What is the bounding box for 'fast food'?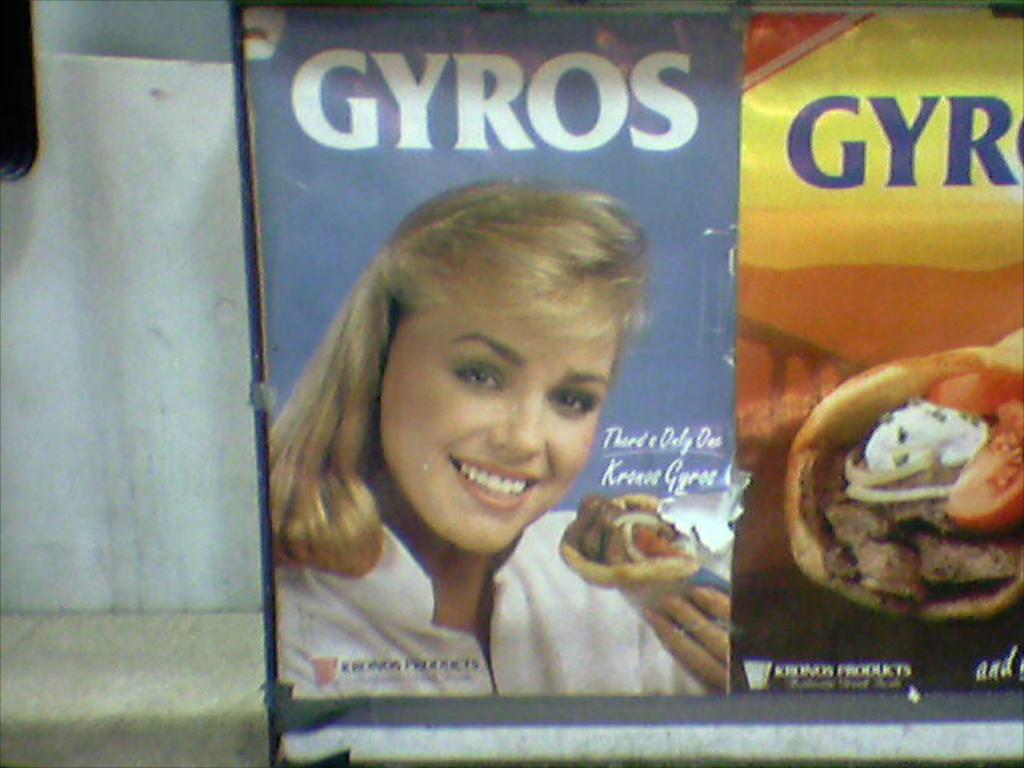
[544, 486, 731, 629].
